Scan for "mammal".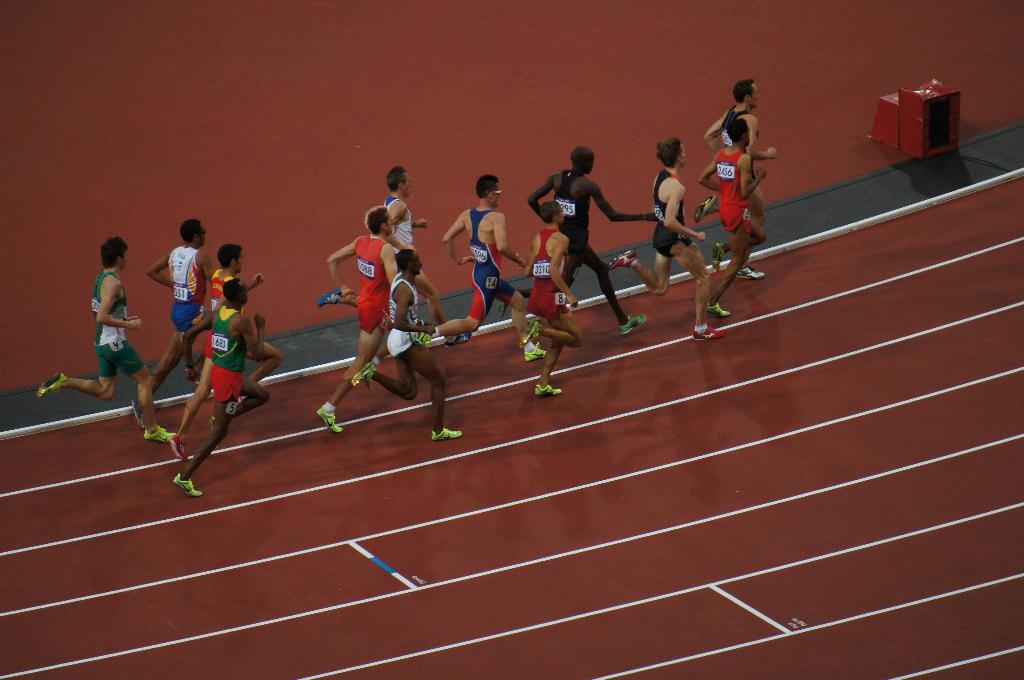
Scan result: x1=527, y1=146, x2=653, y2=337.
